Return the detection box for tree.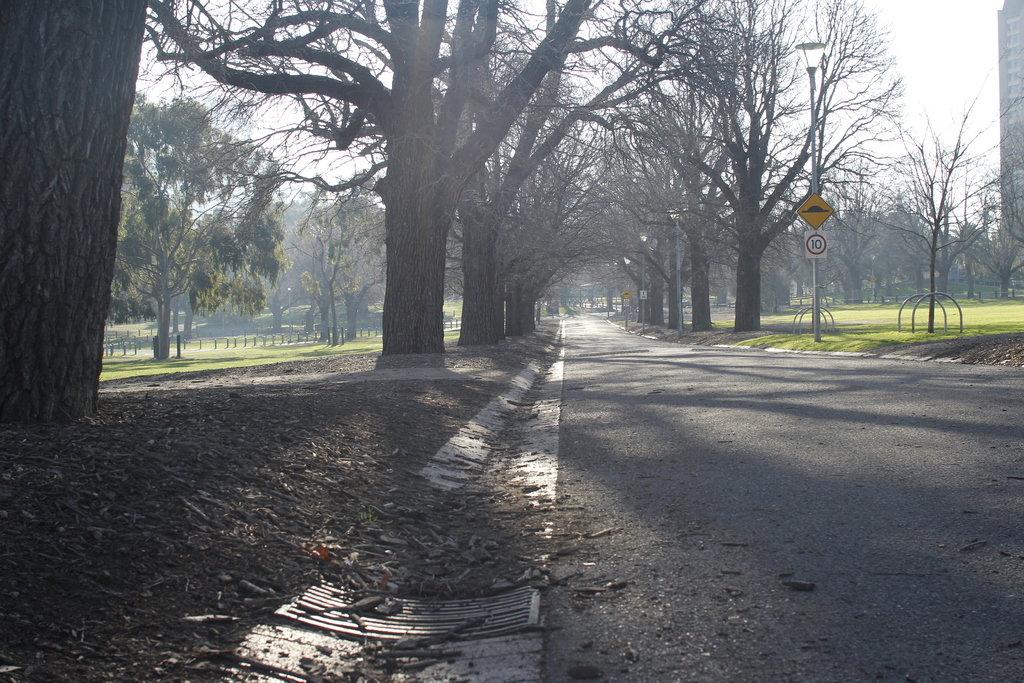
crop(0, 0, 145, 420).
